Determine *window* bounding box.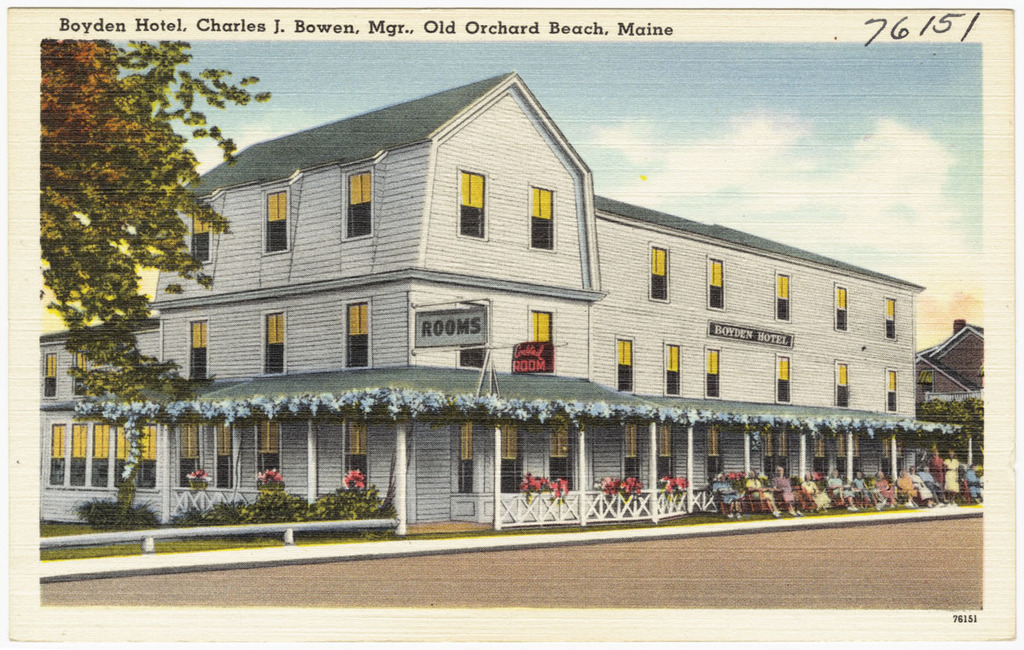
Determined: {"x1": 192, "y1": 206, "x2": 212, "y2": 264}.
